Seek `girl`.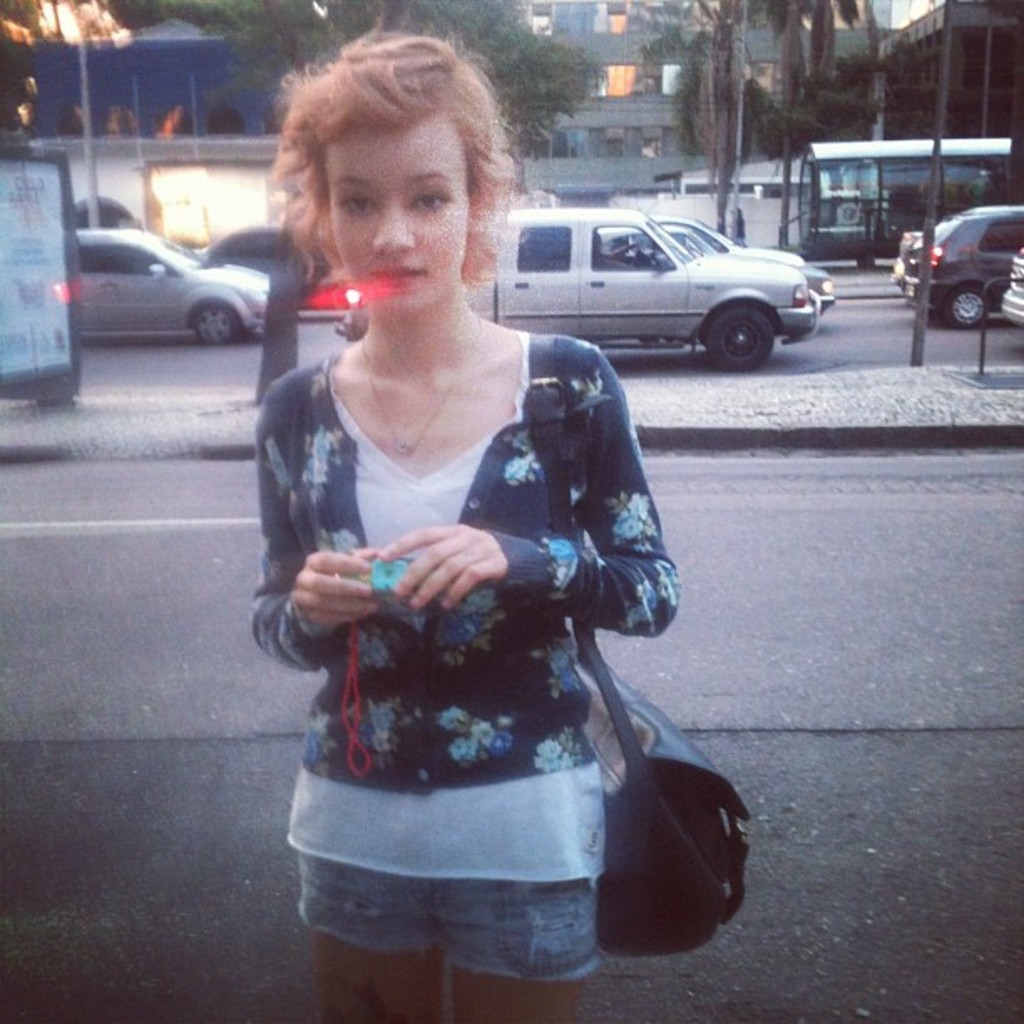
select_region(254, 28, 684, 1022).
